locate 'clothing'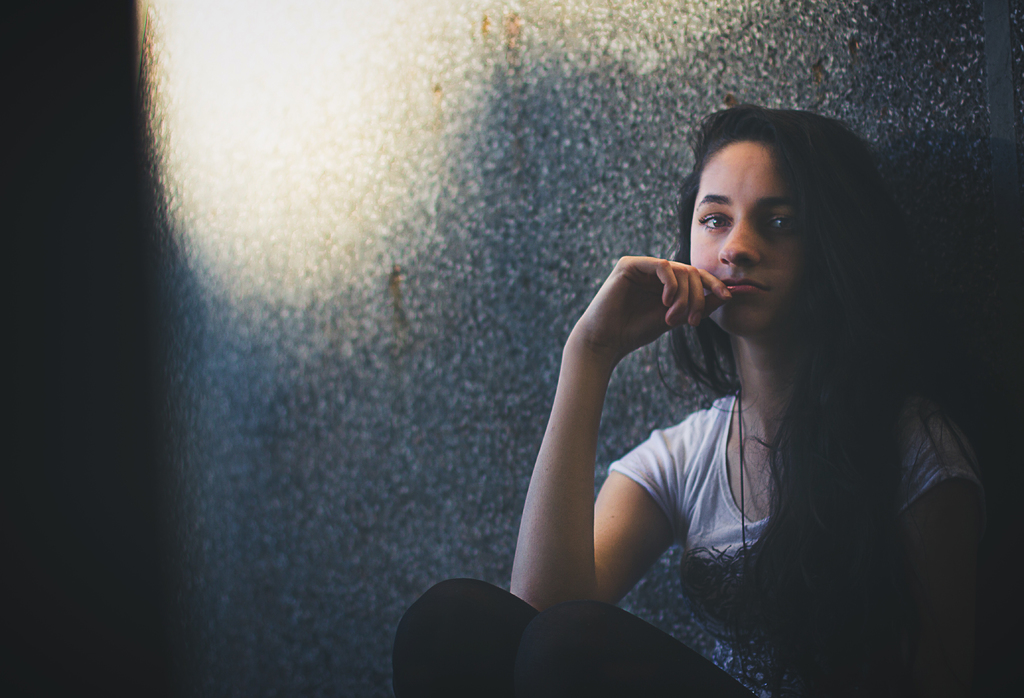
BBox(390, 393, 992, 697)
